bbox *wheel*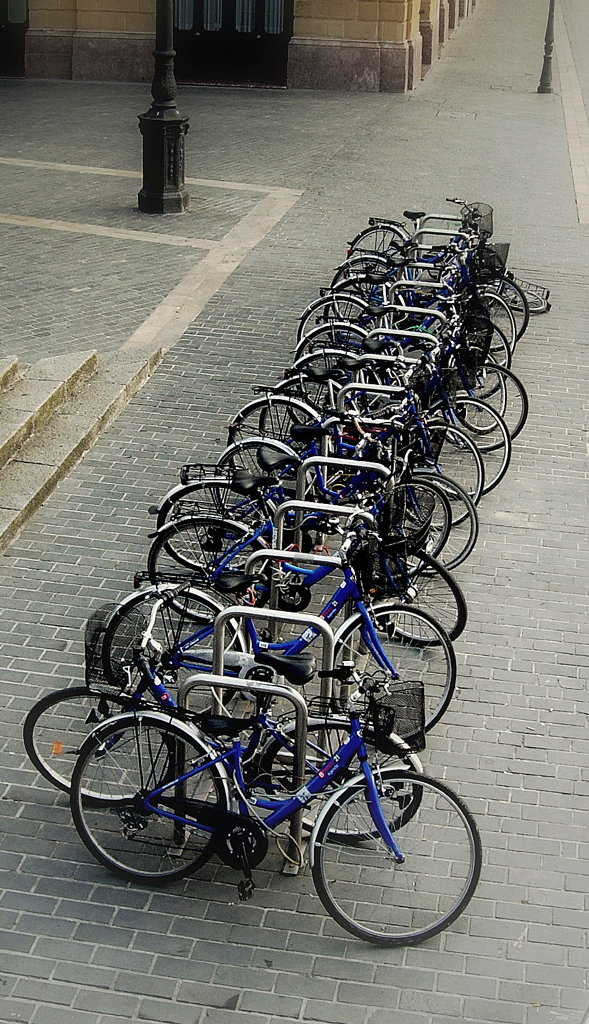
crop(458, 264, 533, 344)
